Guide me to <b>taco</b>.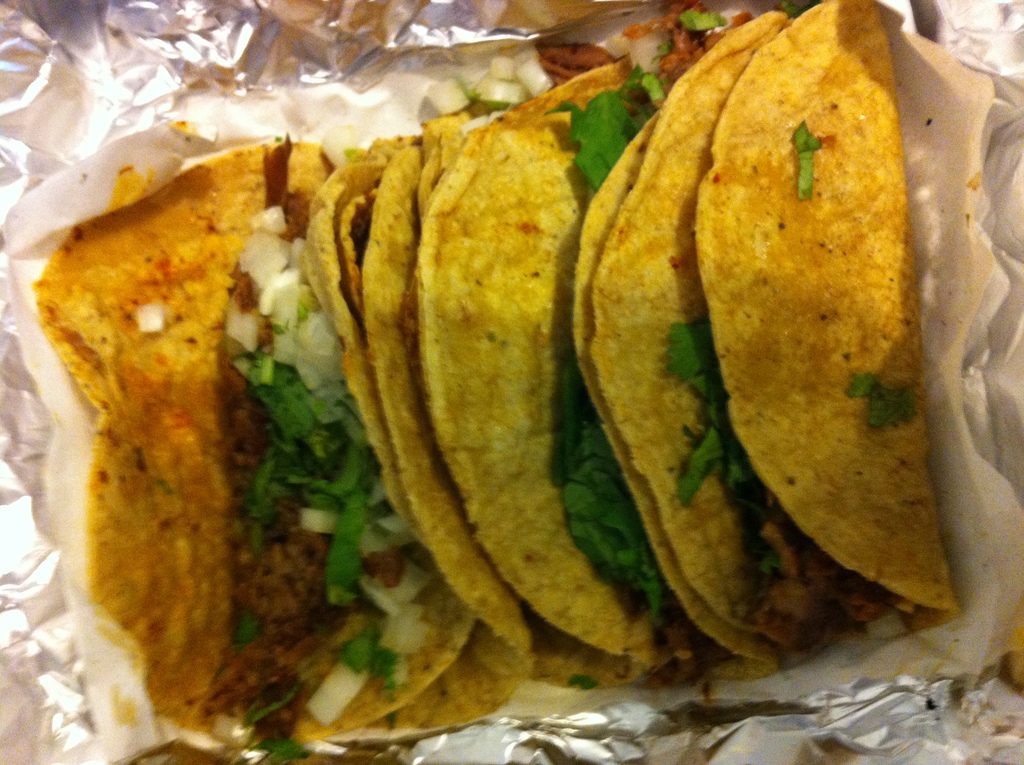
Guidance: bbox=(31, 137, 419, 764).
